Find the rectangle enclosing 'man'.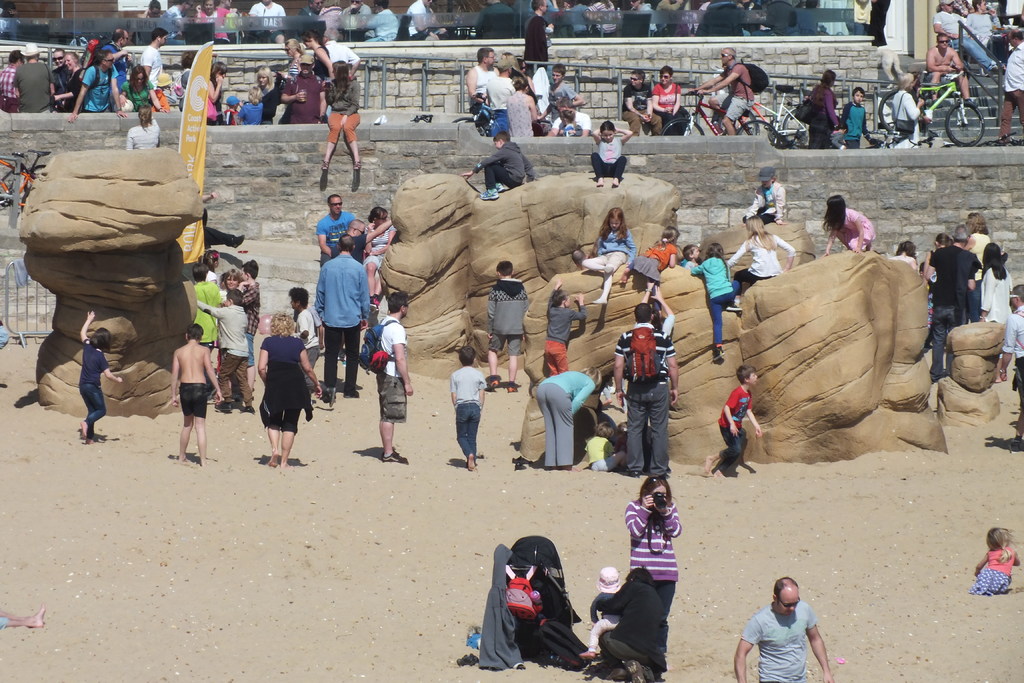
box=[26, 35, 53, 115].
